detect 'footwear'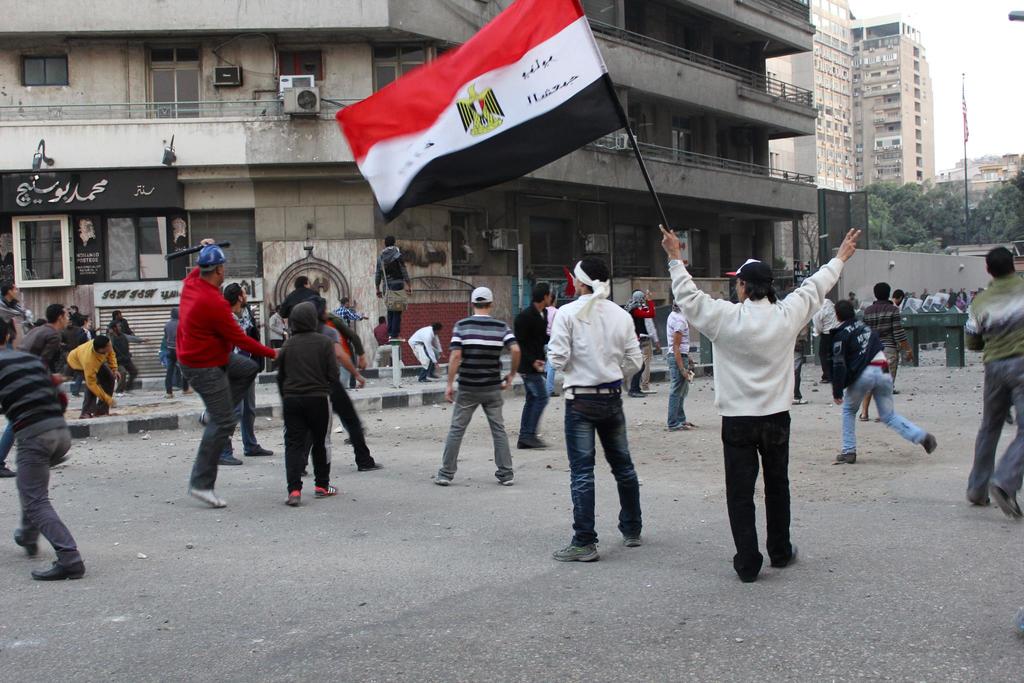
select_region(552, 534, 597, 559)
